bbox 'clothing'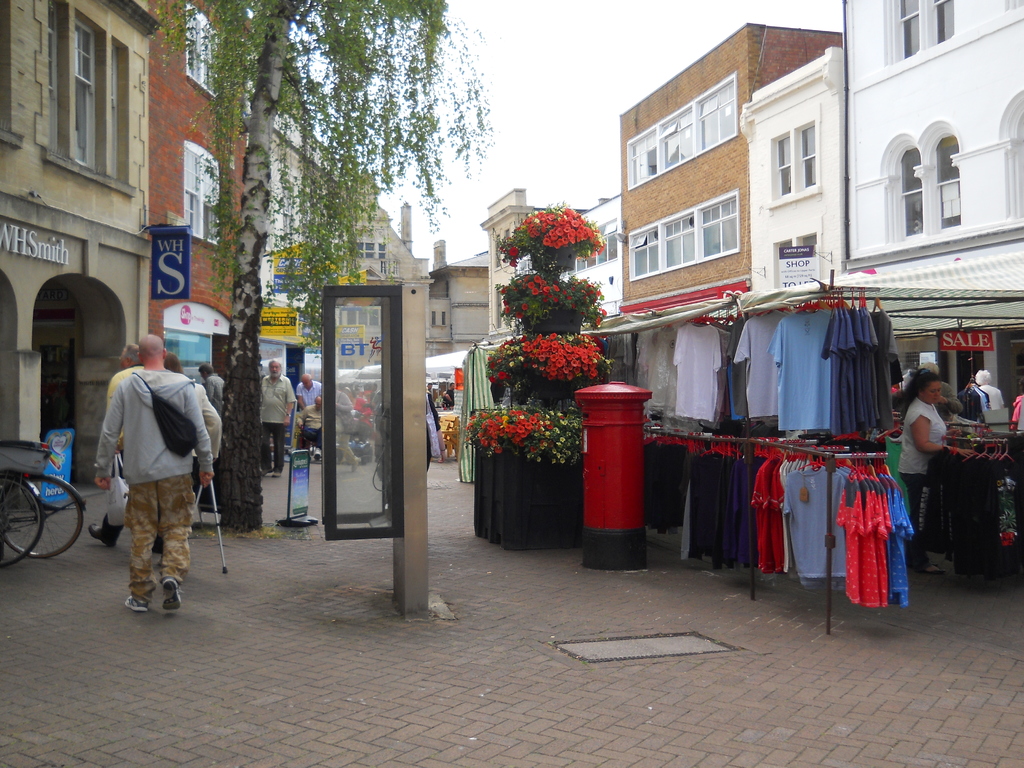
select_region(904, 396, 950, 557)
